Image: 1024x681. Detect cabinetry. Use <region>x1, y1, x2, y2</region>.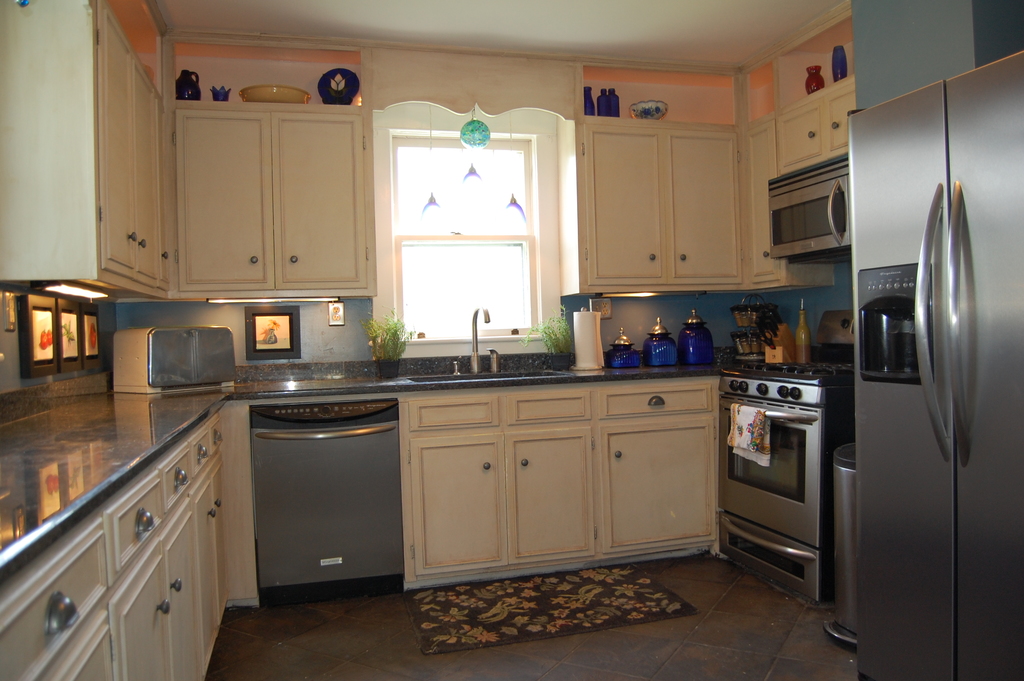
<region>244, 391, 403, 598</region>.
